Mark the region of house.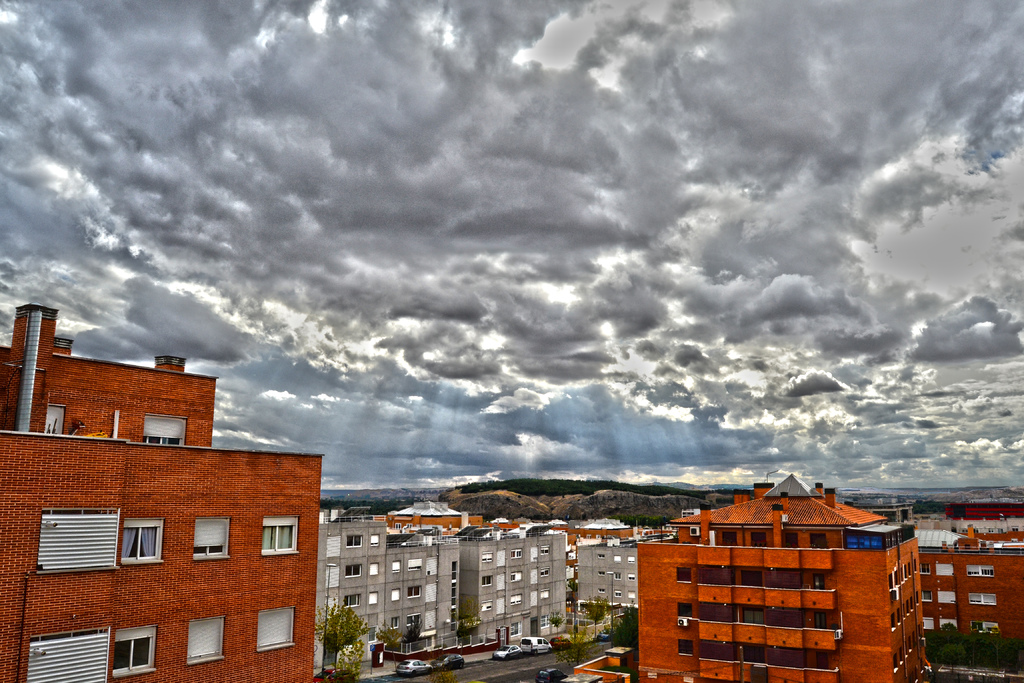
Region: [x1=309, y1=508, x2=650, y2=679].
